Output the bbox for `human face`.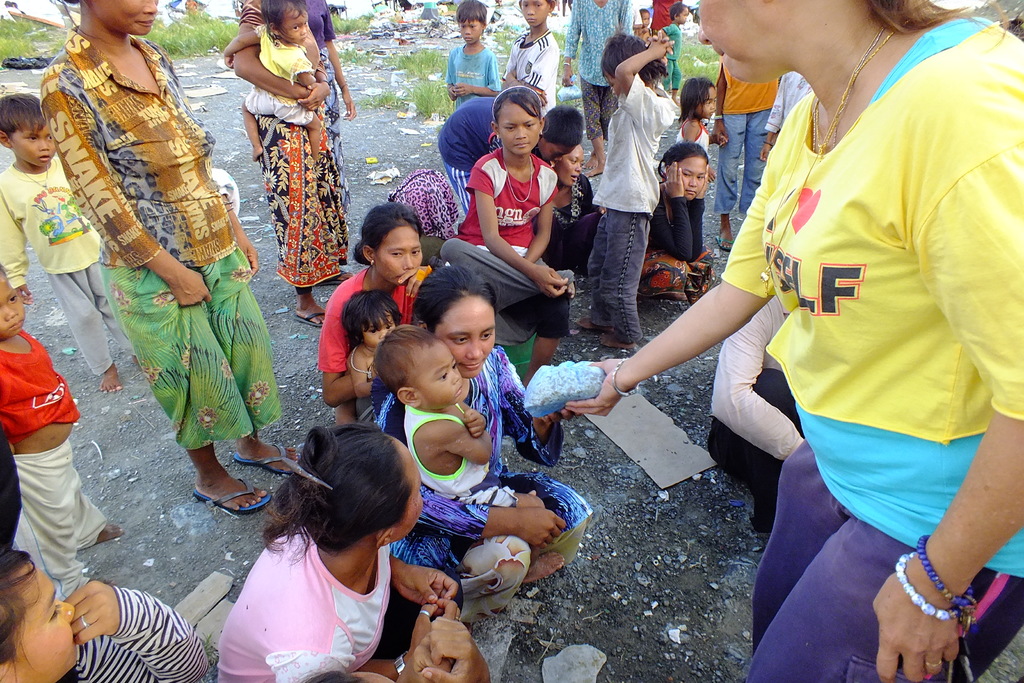
locate(520, 1, 551, 28).
